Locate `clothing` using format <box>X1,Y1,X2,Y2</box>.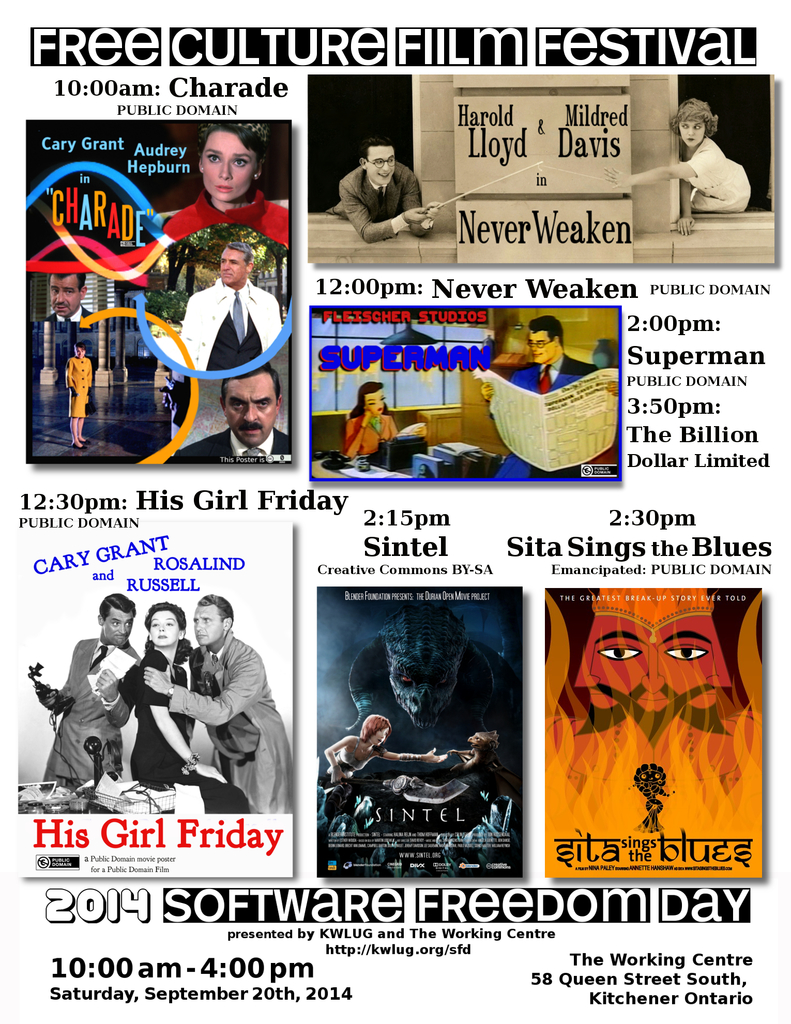
<box>328,737,374,774</box>.
